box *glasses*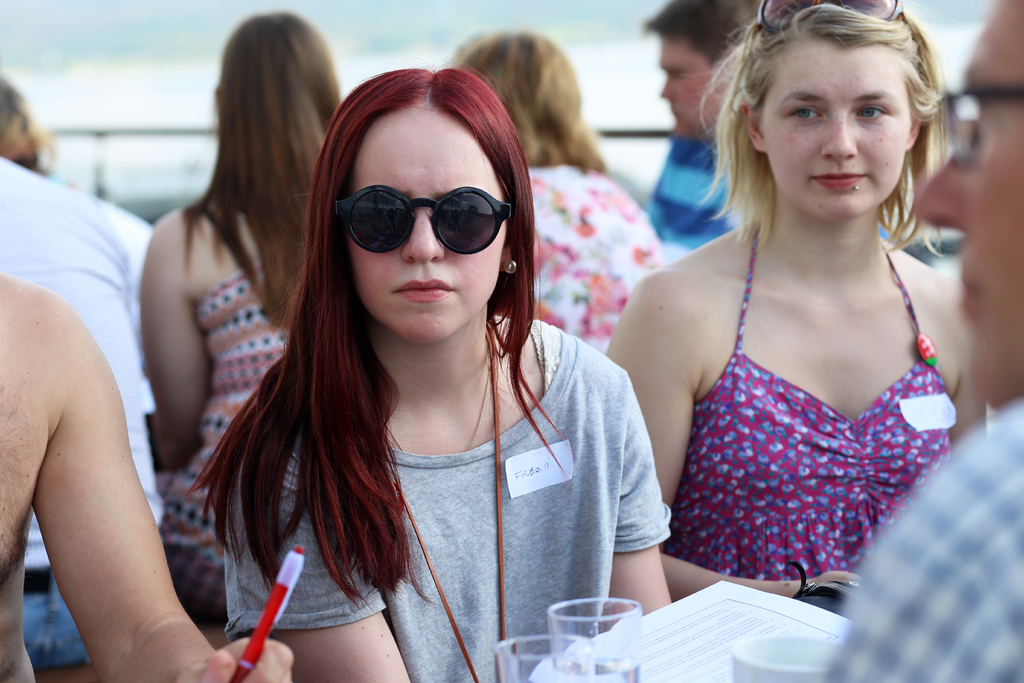
left=329, top=181, right=515, bottom=254
